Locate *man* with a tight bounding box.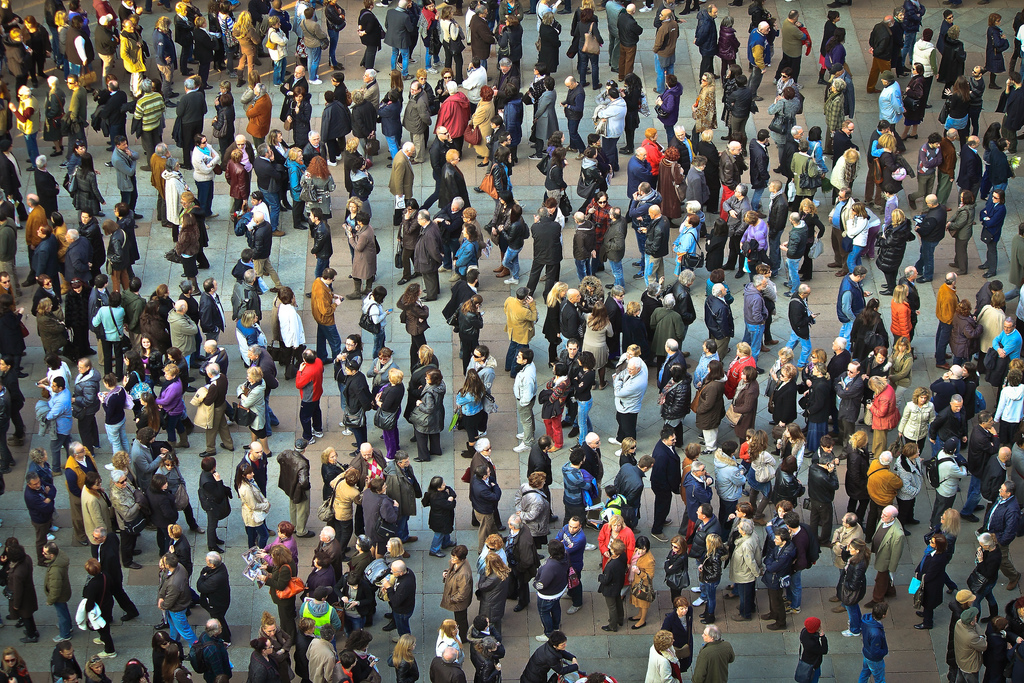
box(1002, 222, 1023, 303).
